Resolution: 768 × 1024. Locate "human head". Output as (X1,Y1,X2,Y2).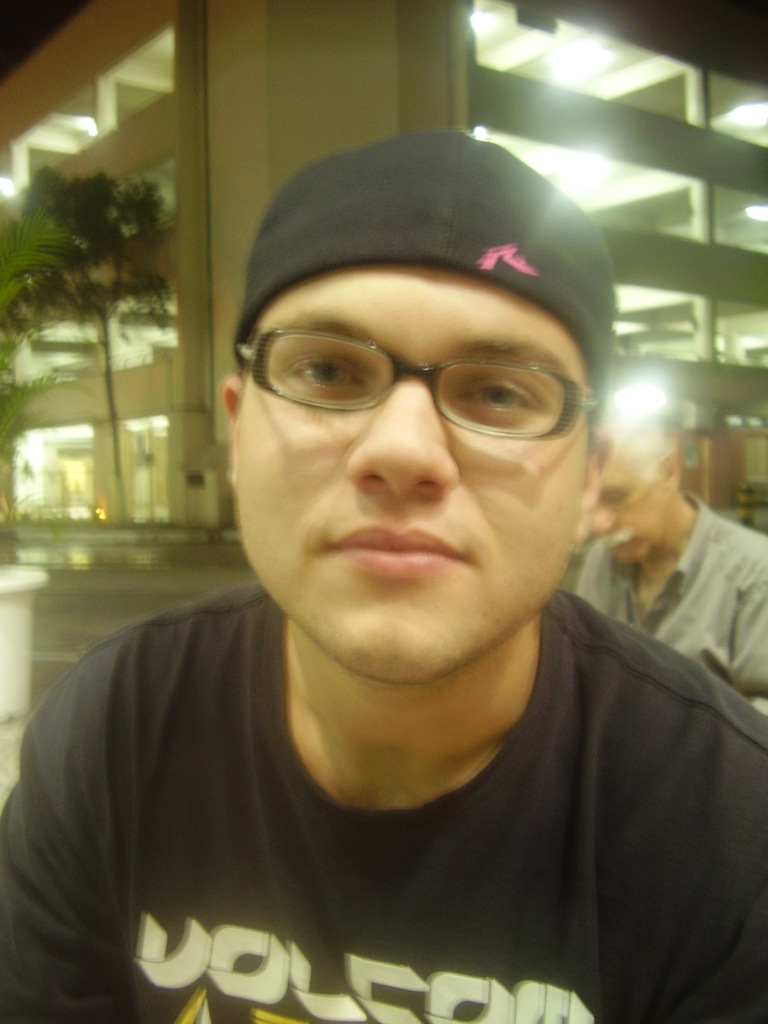
(594,398,678,566).
